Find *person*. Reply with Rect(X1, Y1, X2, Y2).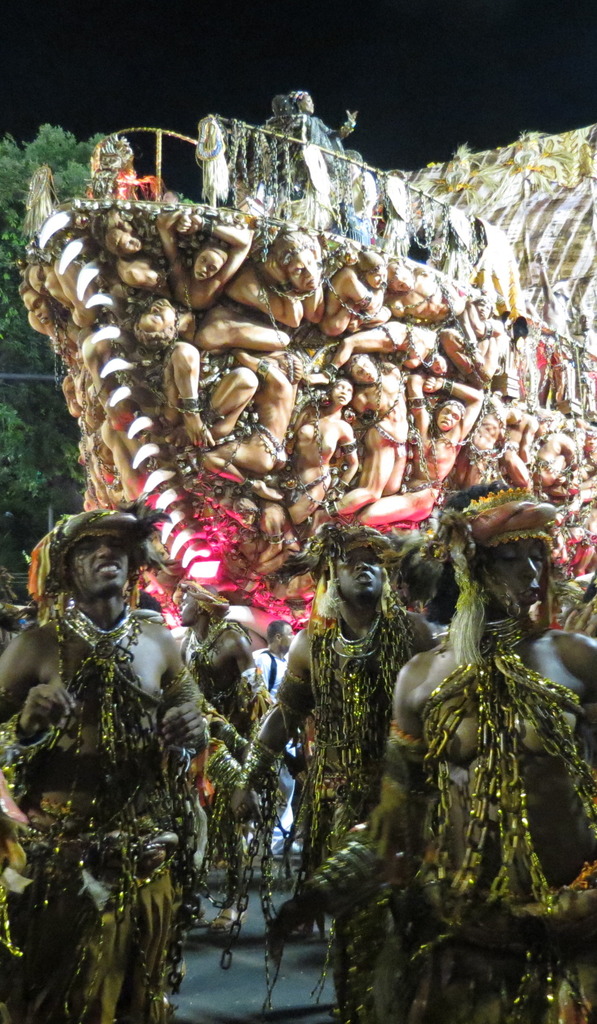
Rect(213, 526, 463, 1023).
